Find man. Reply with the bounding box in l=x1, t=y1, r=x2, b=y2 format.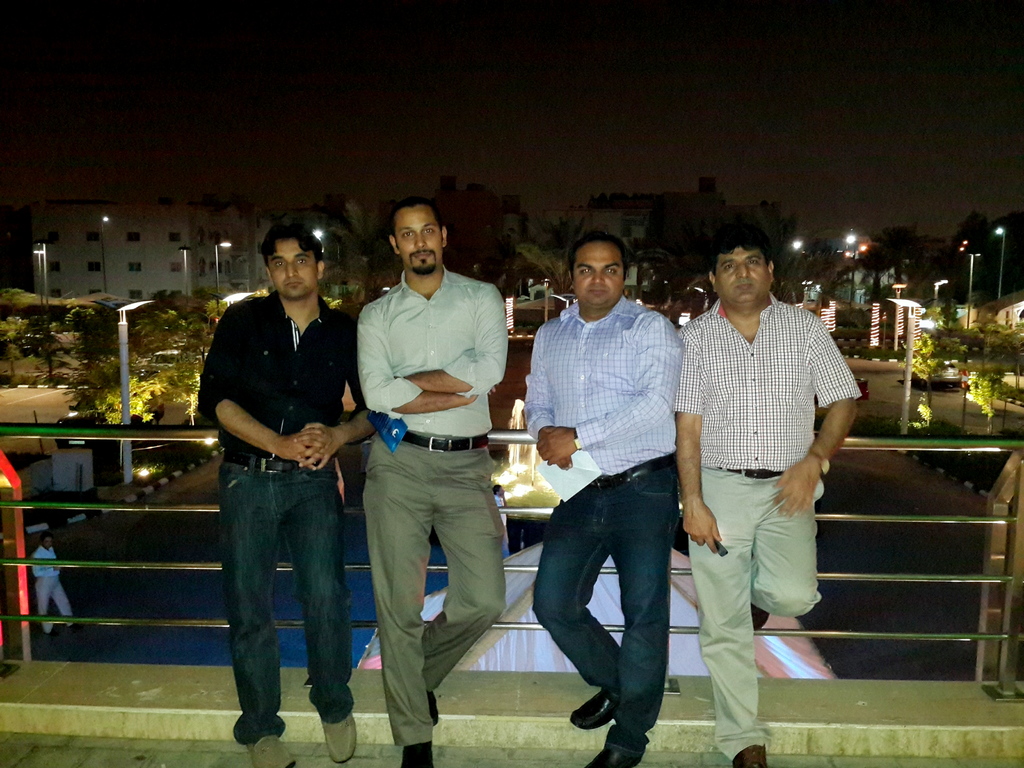
l=676, t=229, r=863, b=767.
